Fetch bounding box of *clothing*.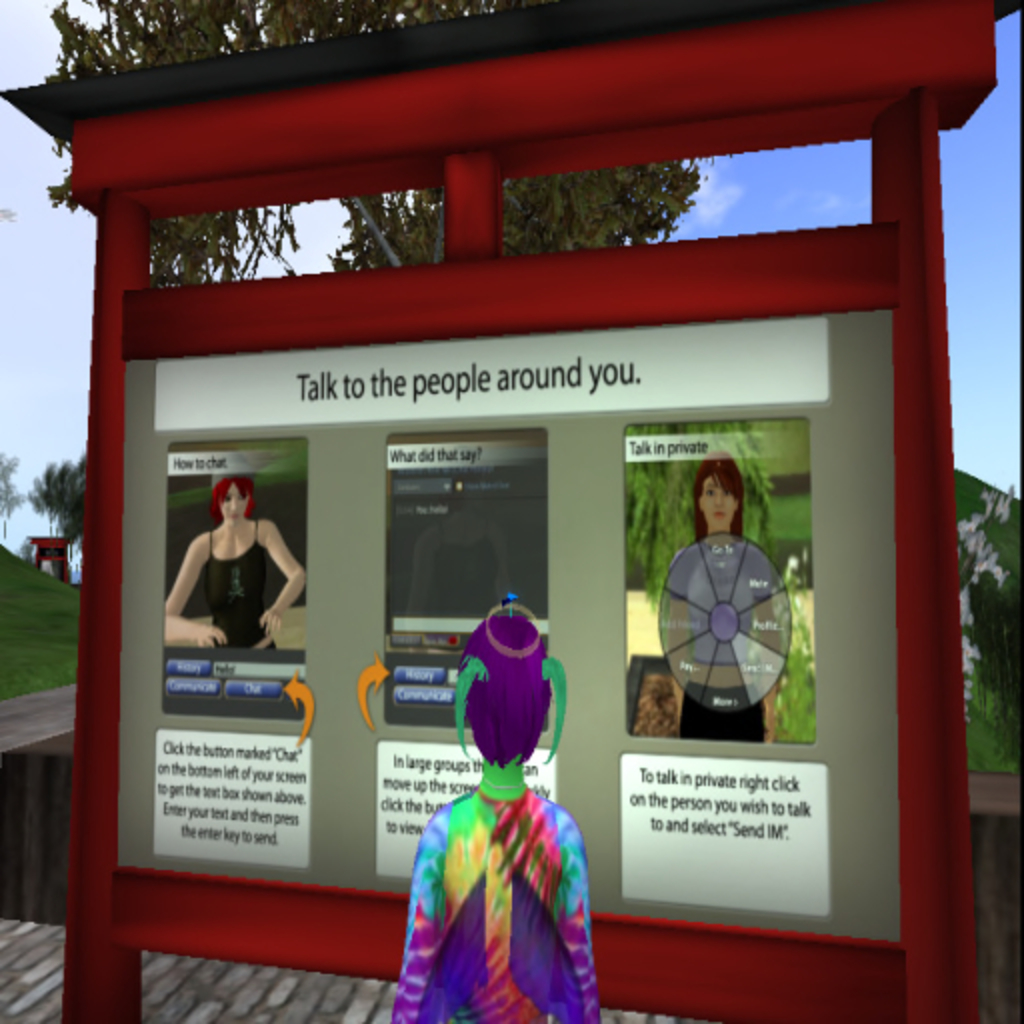
Bbox: {"x1": 684, "y1": 680, "x2": 764, "y2": 748}.
